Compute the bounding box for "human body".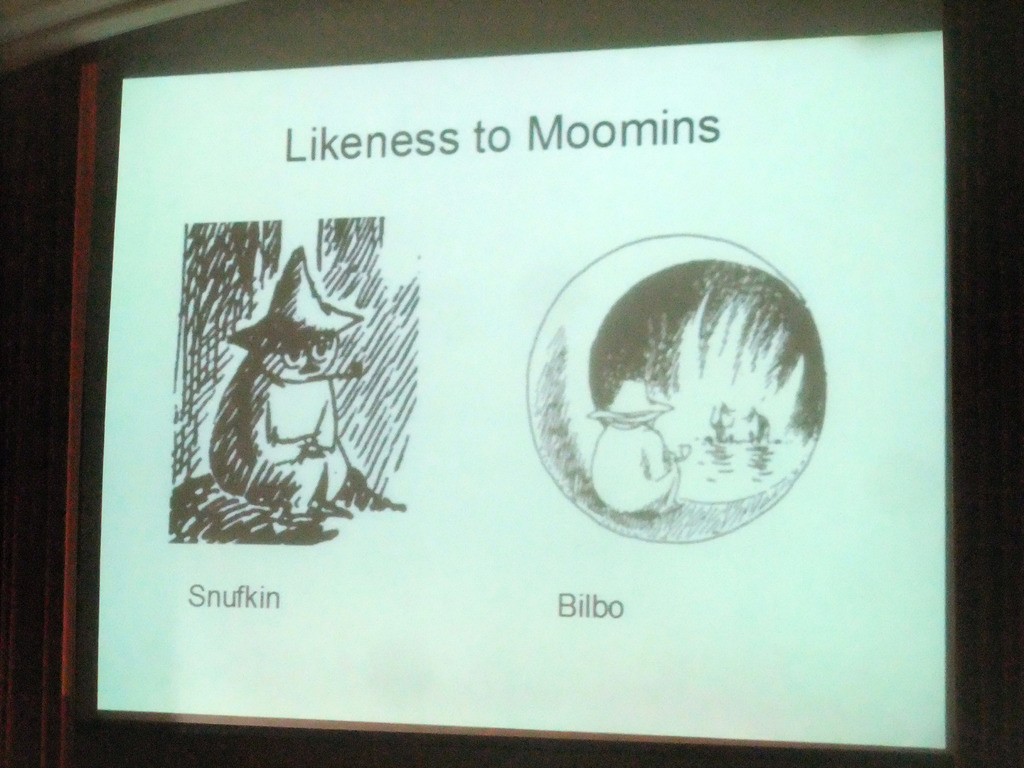
crop(210, 244, 350, 529).
